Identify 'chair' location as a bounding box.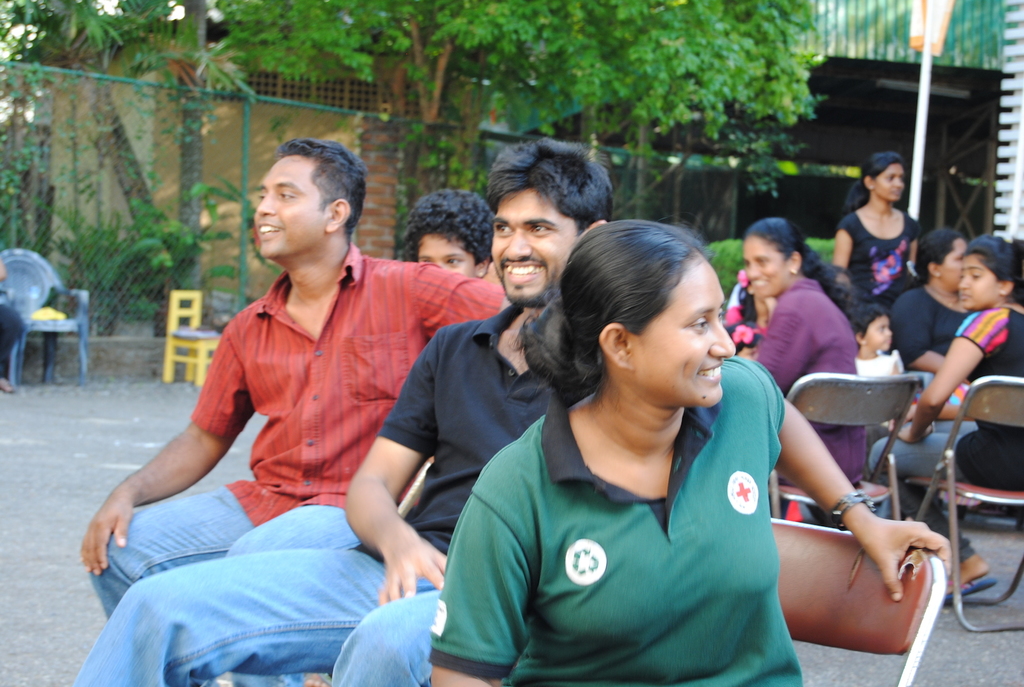
[912, 376, 1023, 631].
